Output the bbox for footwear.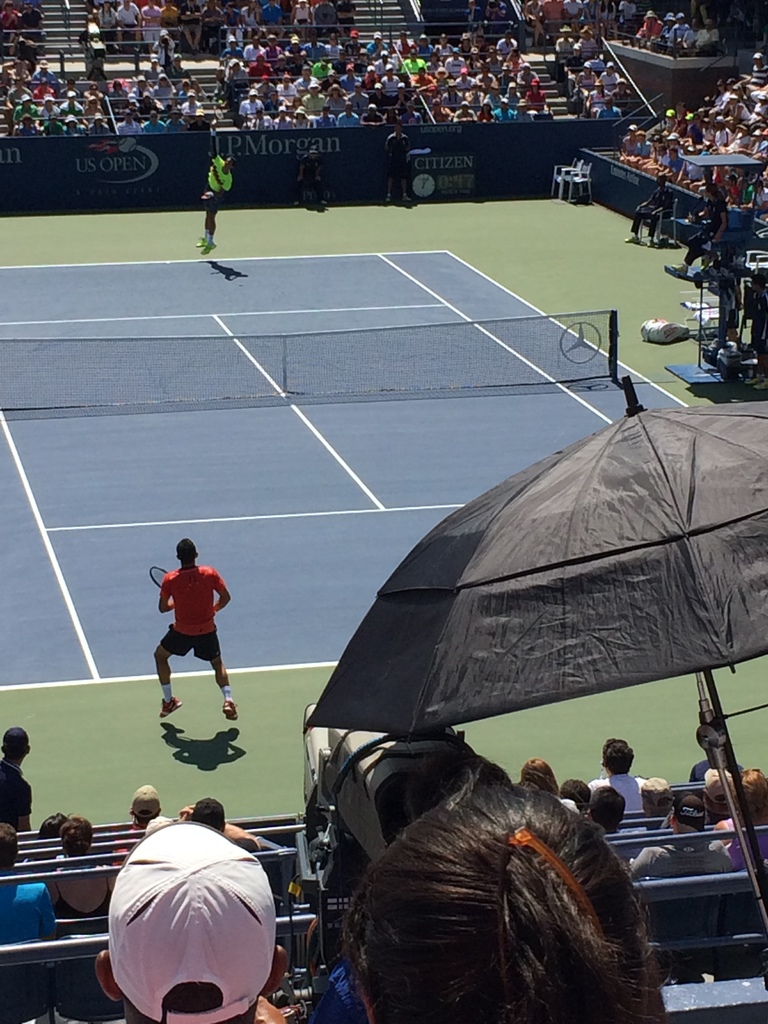
(401, 196, 410, 201).
